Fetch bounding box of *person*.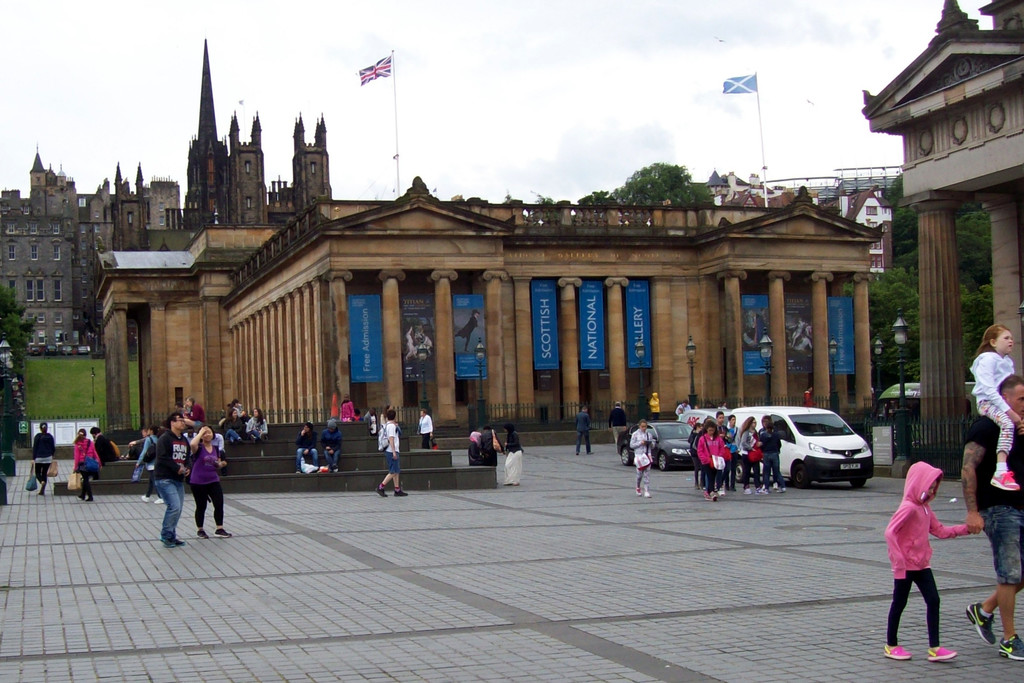
Bbox: (x1=693, y1=415, x2=723, y2=499).
